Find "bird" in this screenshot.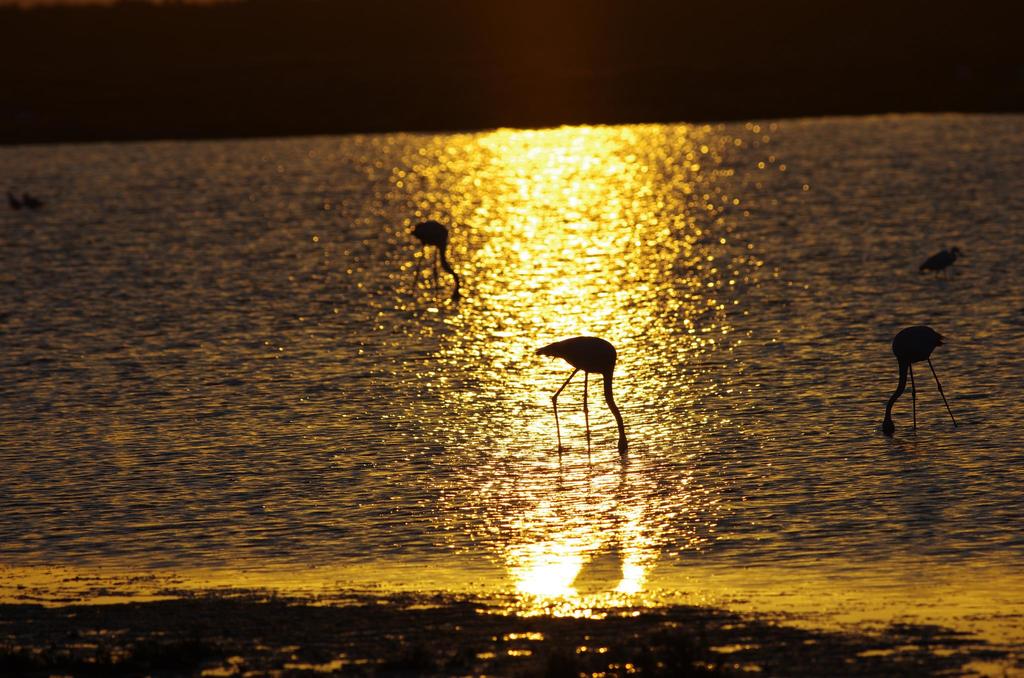
The bounding box for "bird" is (886, 328, 955, 444).
